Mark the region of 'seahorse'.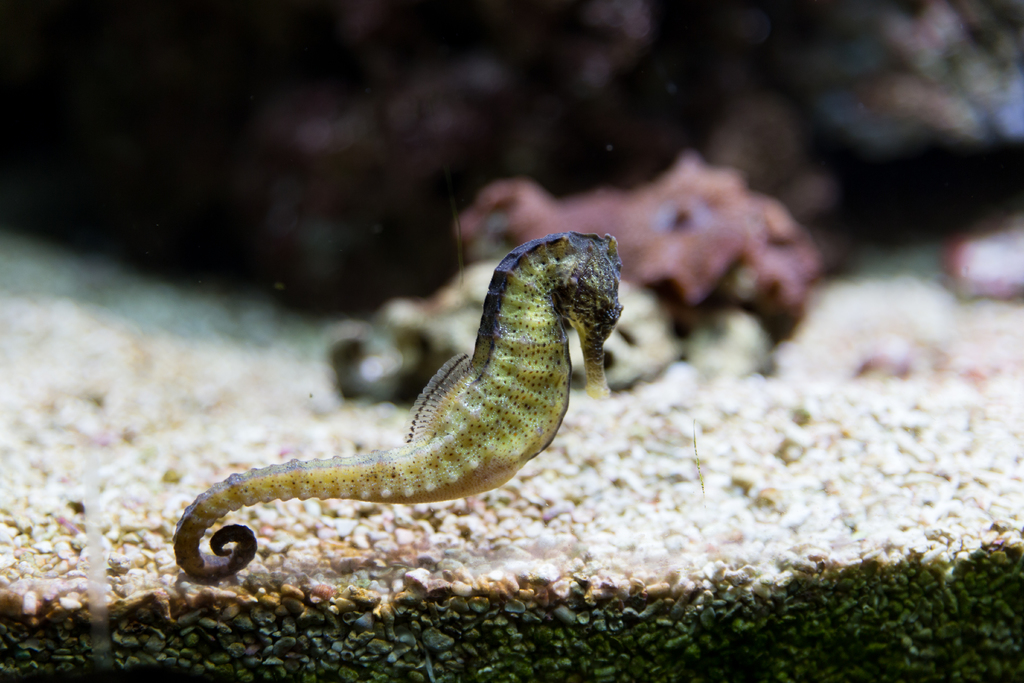
Region: (172,231,622,579).
